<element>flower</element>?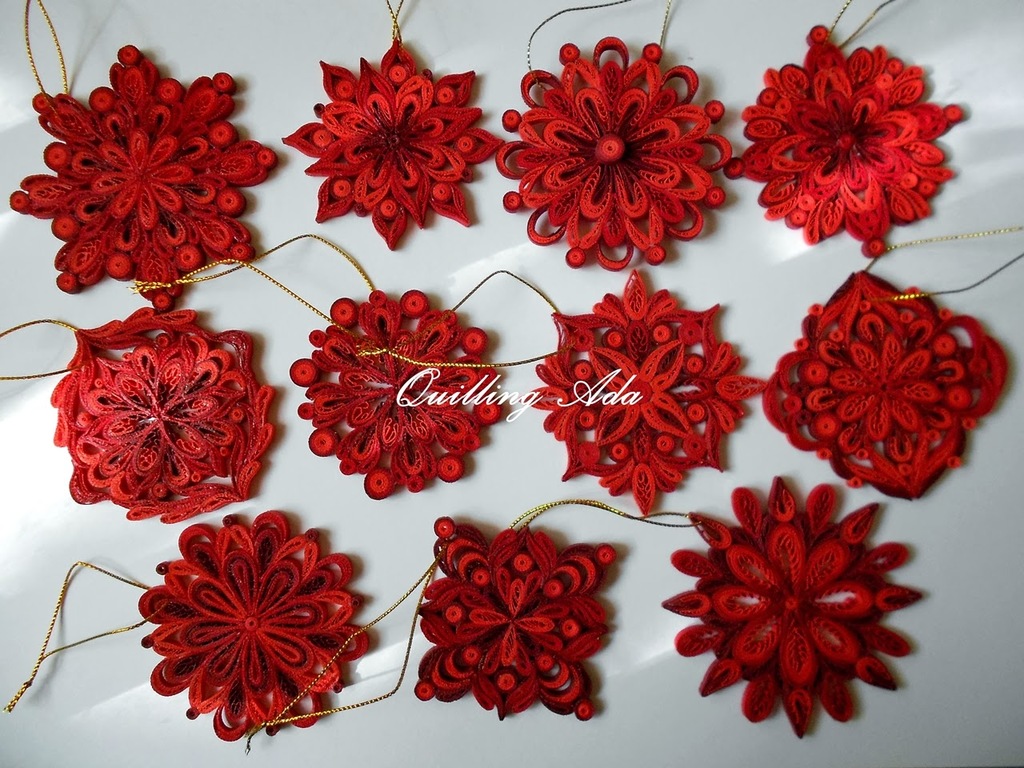
region(142, 510, 368, 734)
